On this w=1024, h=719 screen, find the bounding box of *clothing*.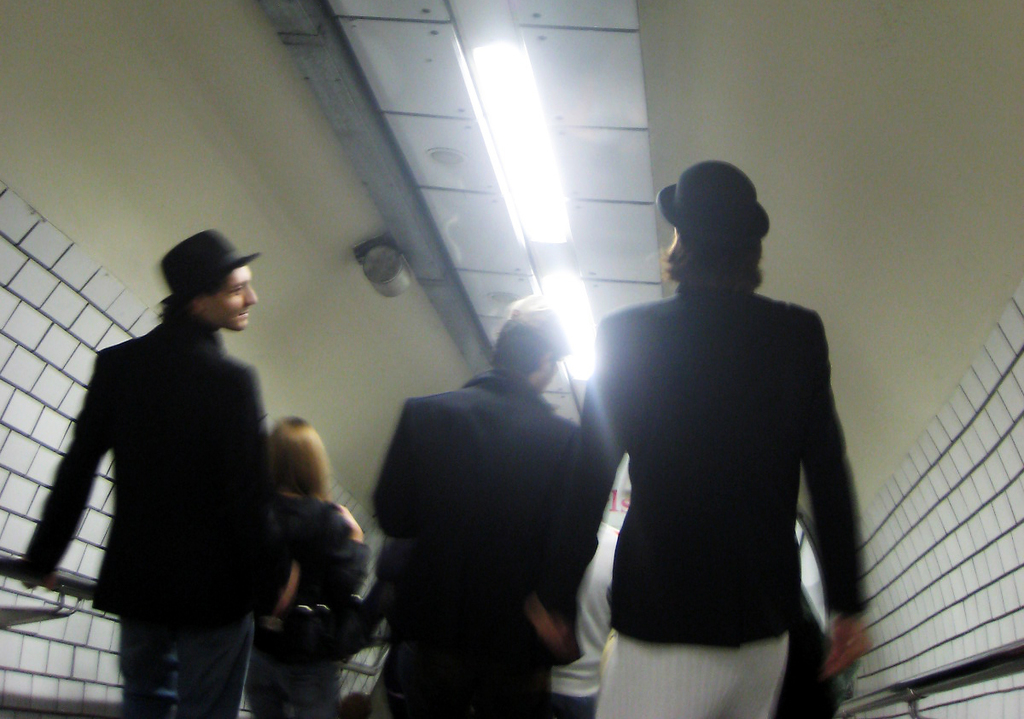
Bounding box: <region>25, 310, 282, 629</region>.
